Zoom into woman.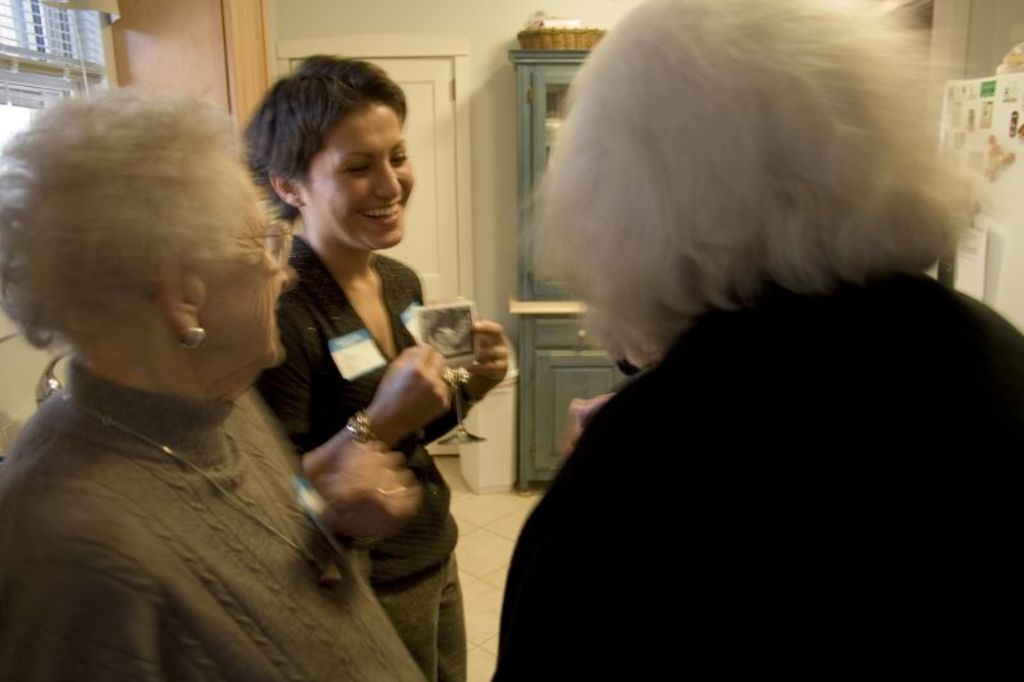
Zoom target: box=[480, 0, 1023, 681].
